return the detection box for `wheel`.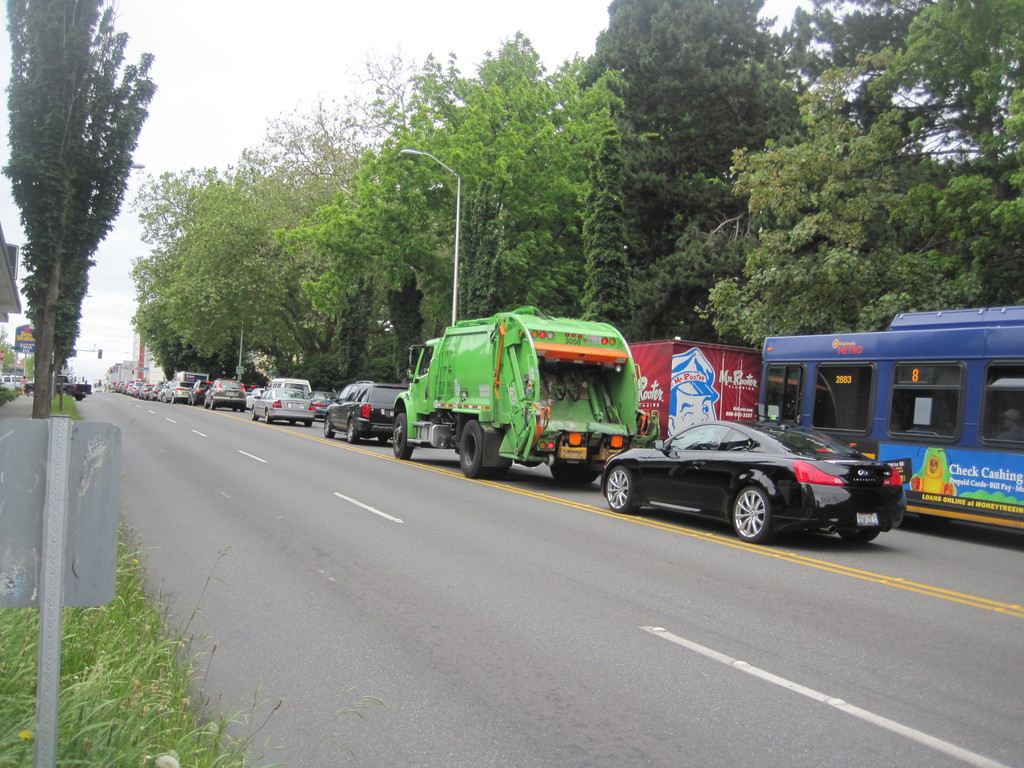
(548,463,598,481).
